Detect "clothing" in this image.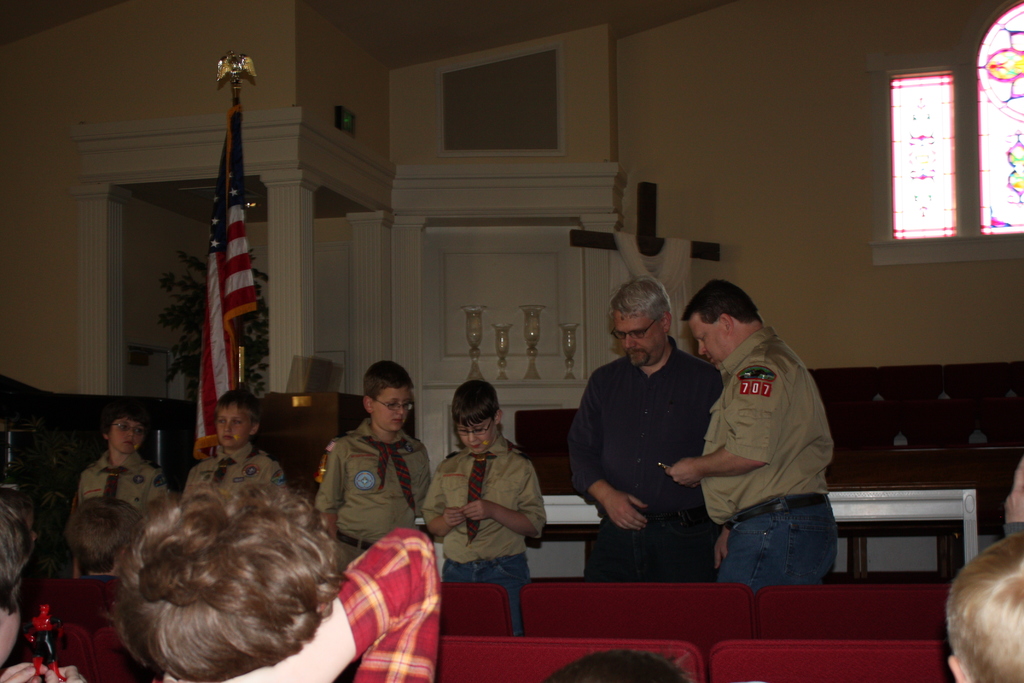
Detection: [x1=332, y1=529, x2=429, y2=682].
